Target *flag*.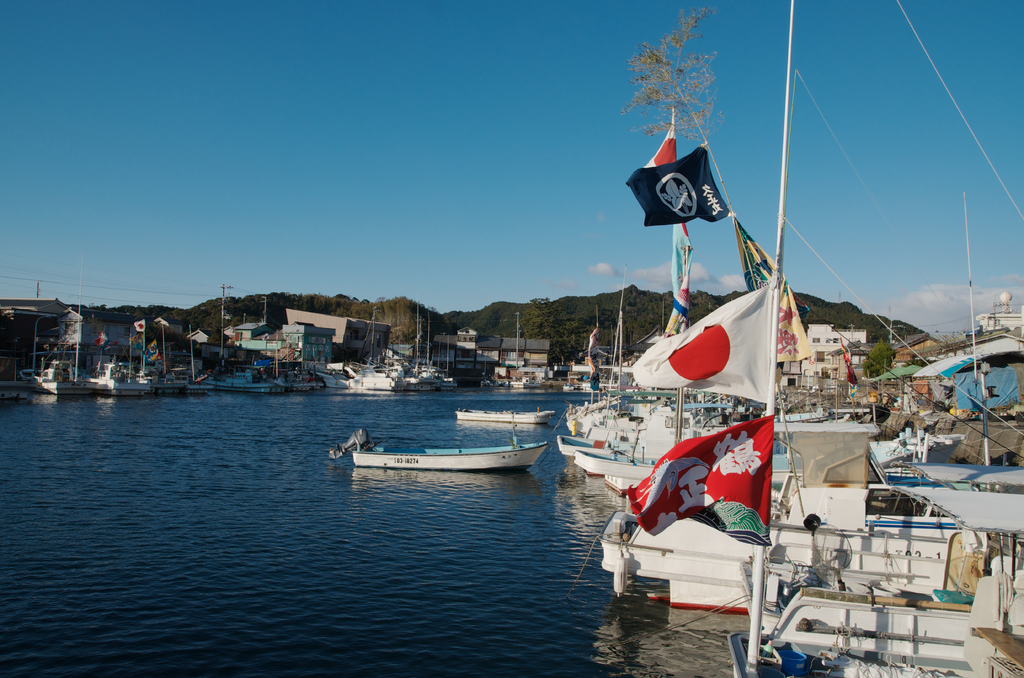
Target region: [x1=626, y1=277, x2=778, y2=406].
